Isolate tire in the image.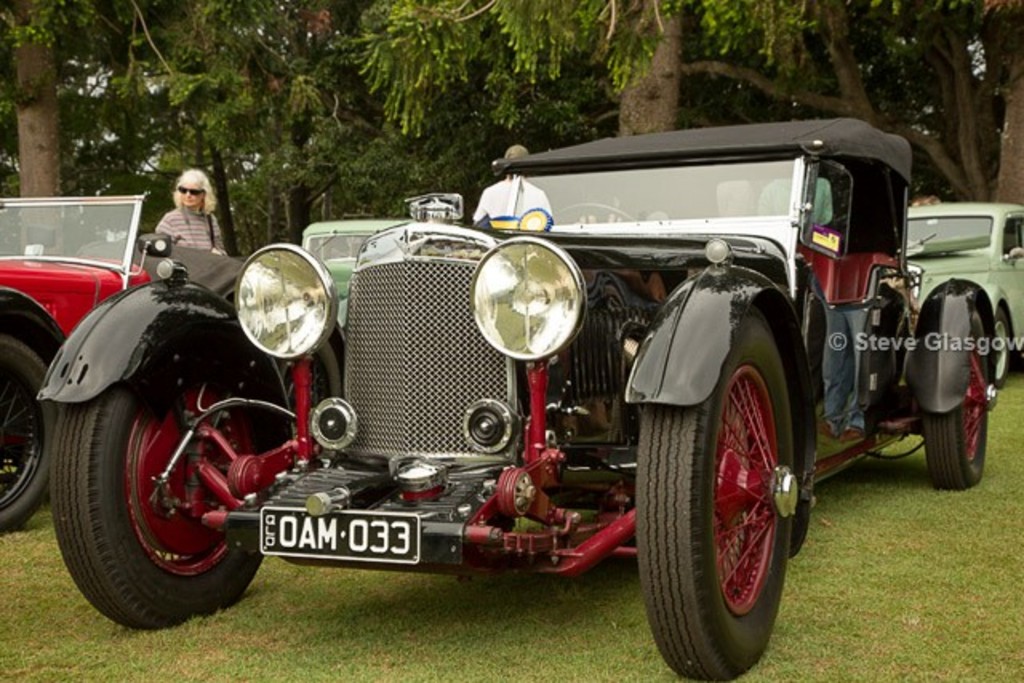
Isolated region: x1=277, y1=338, x2=342, y2=411.
